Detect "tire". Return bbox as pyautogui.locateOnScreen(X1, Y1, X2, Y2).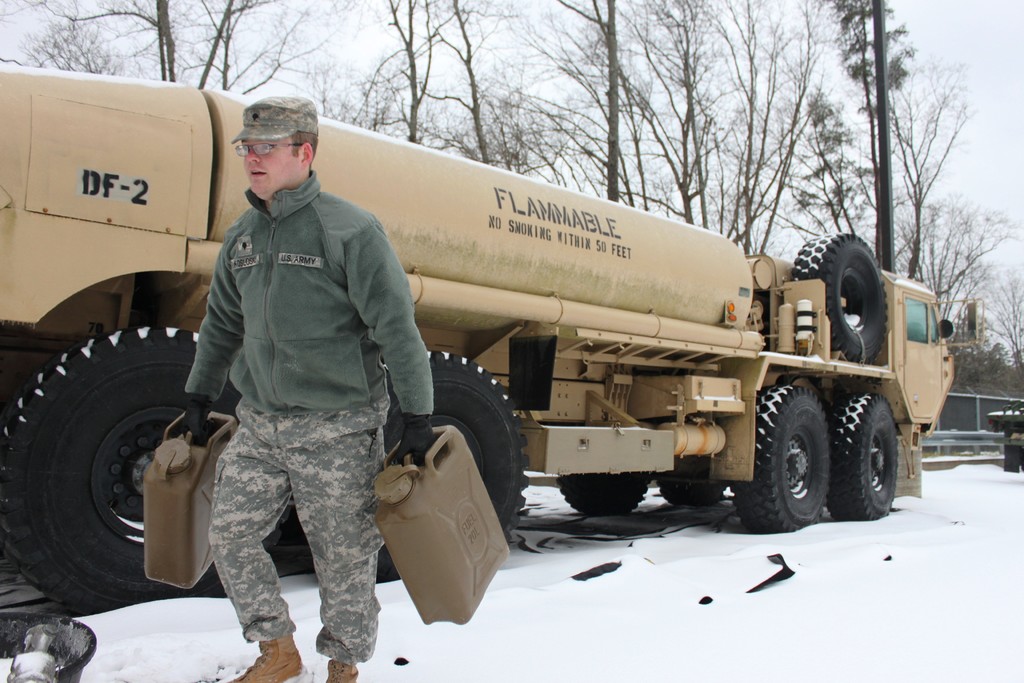
pyautogui.locateOnScreen(1002, 444, 1023, 474).
